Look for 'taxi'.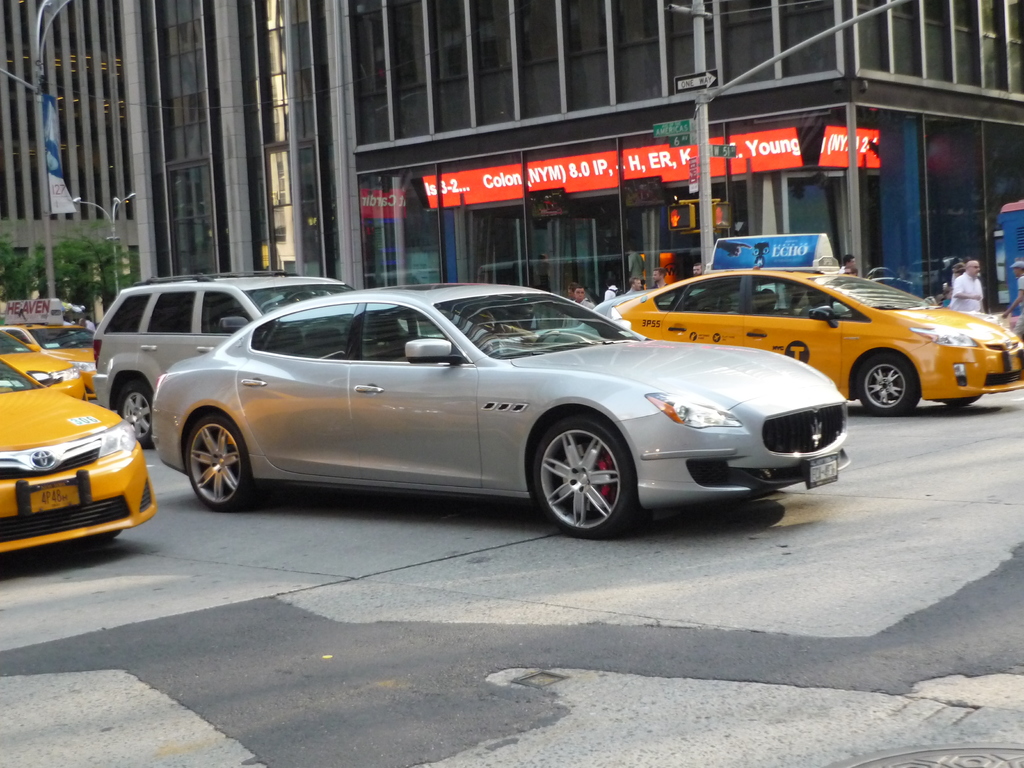
Found: x1=1 y1=328 x2=90 y2=401.
